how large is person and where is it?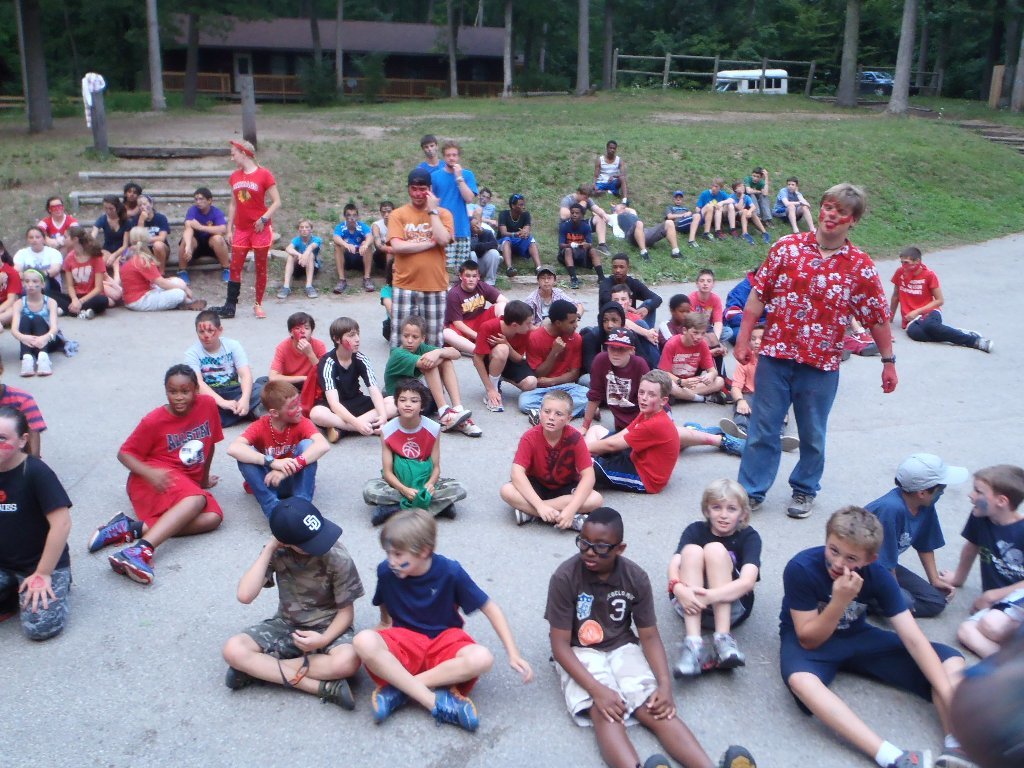
Bounding box: BBox(438, 254, 504, 352).
